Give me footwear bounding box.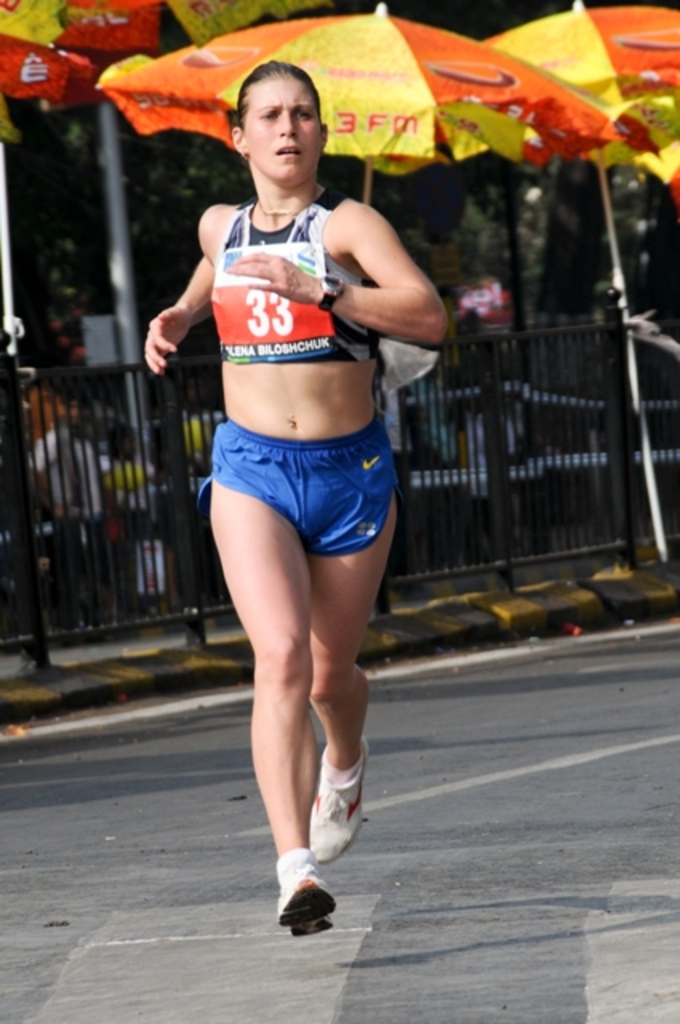
box=[270, 856, 331, 938].
